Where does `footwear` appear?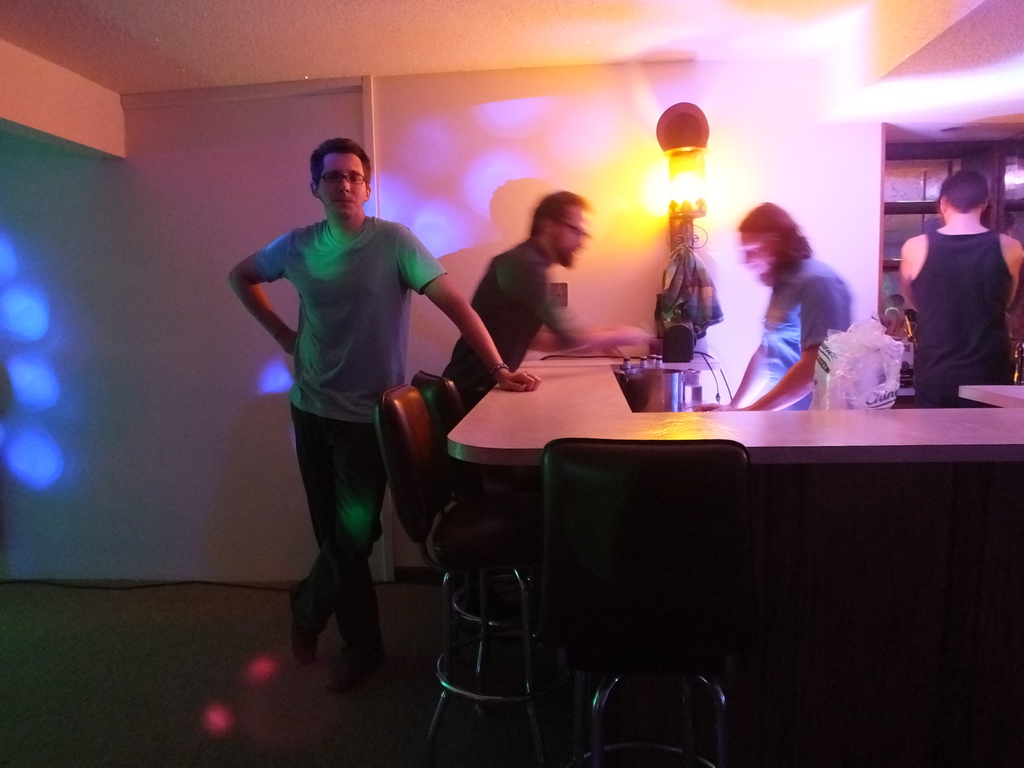
Appears at (left=291, top=580, right=324, bottom=667).
